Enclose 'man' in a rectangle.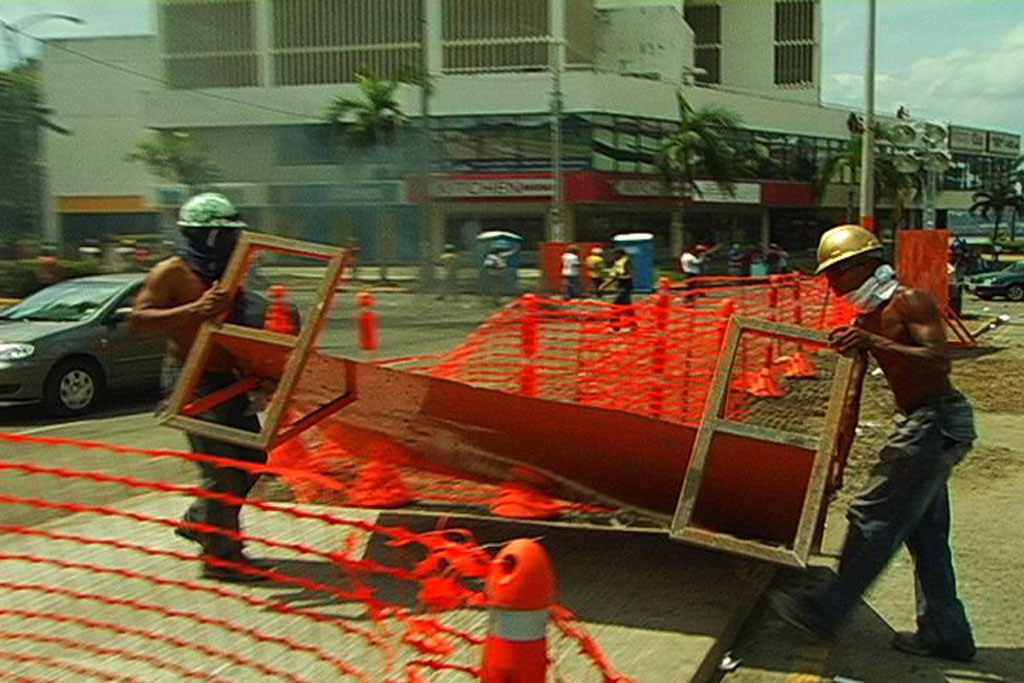
(left=687, top=249, right=704, bottom=309).
